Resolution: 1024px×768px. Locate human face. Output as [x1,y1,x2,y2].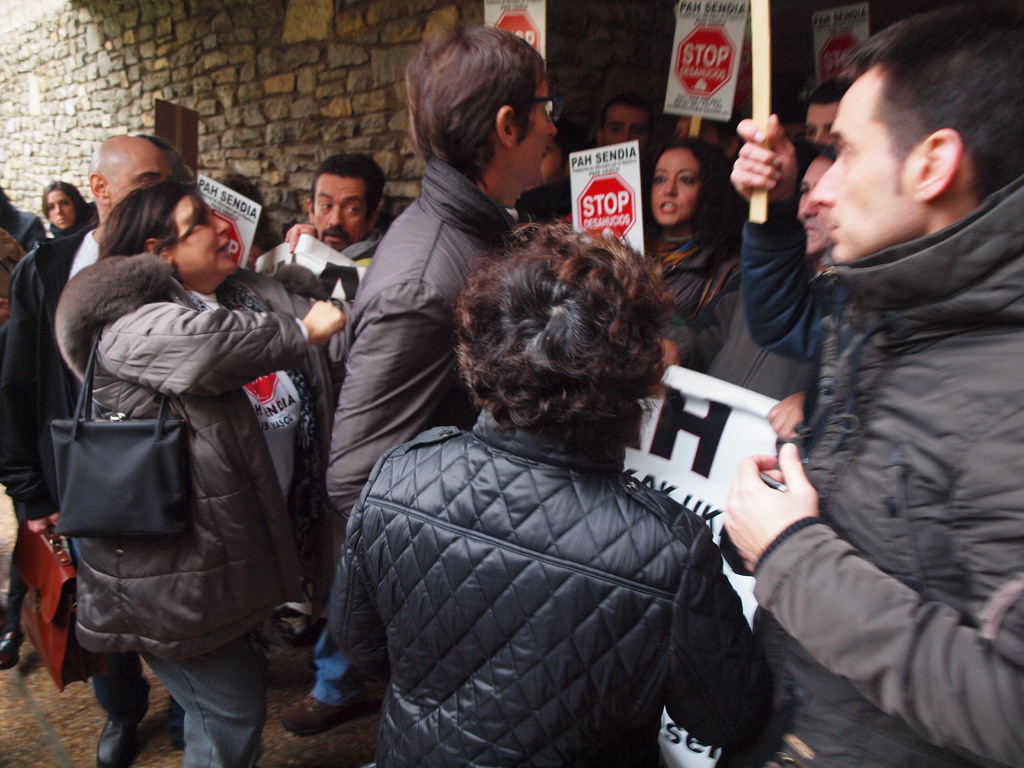
[514,76,558,186].
